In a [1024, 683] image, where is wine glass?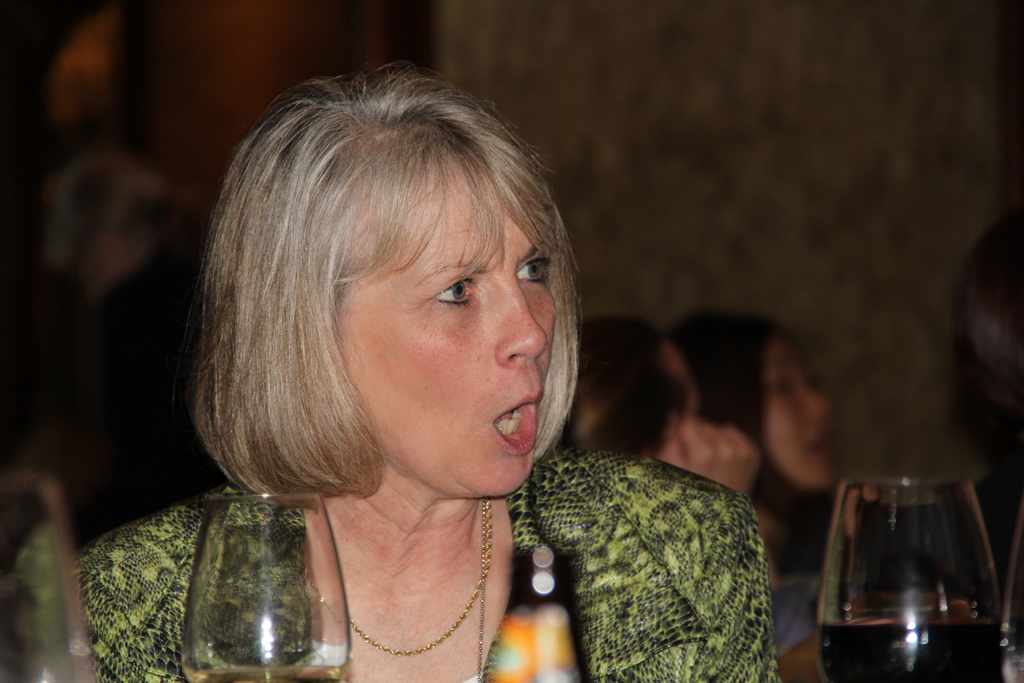
left=0, top=472, right=97, bottom=682.
